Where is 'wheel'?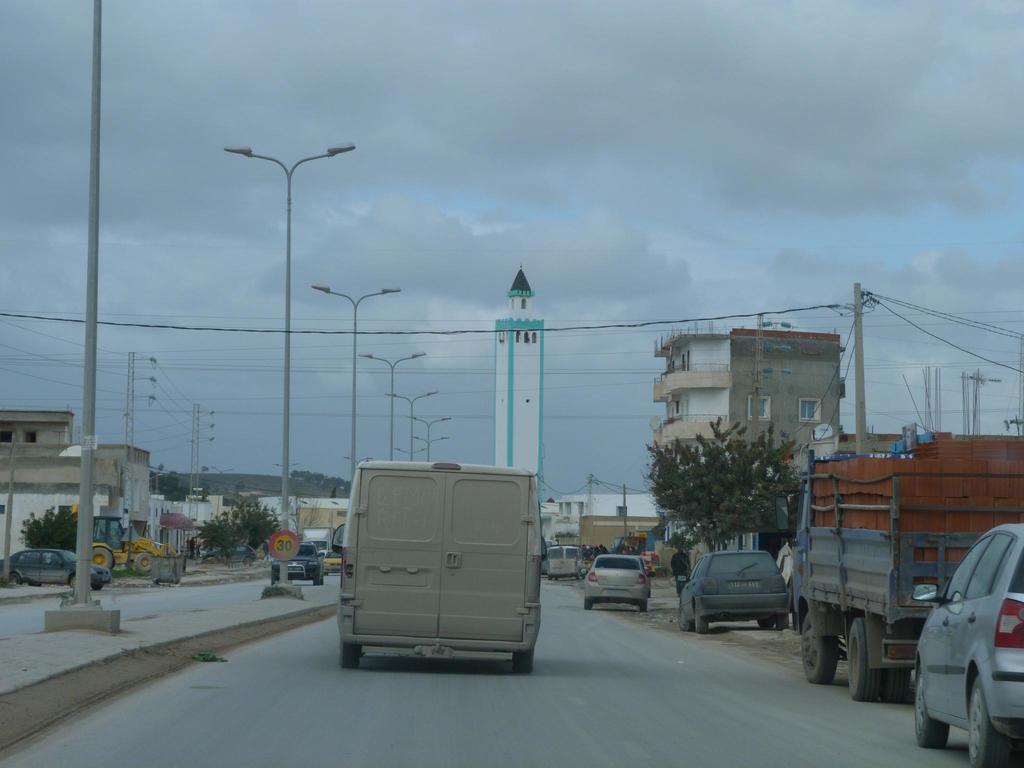
799/611/837/684.
